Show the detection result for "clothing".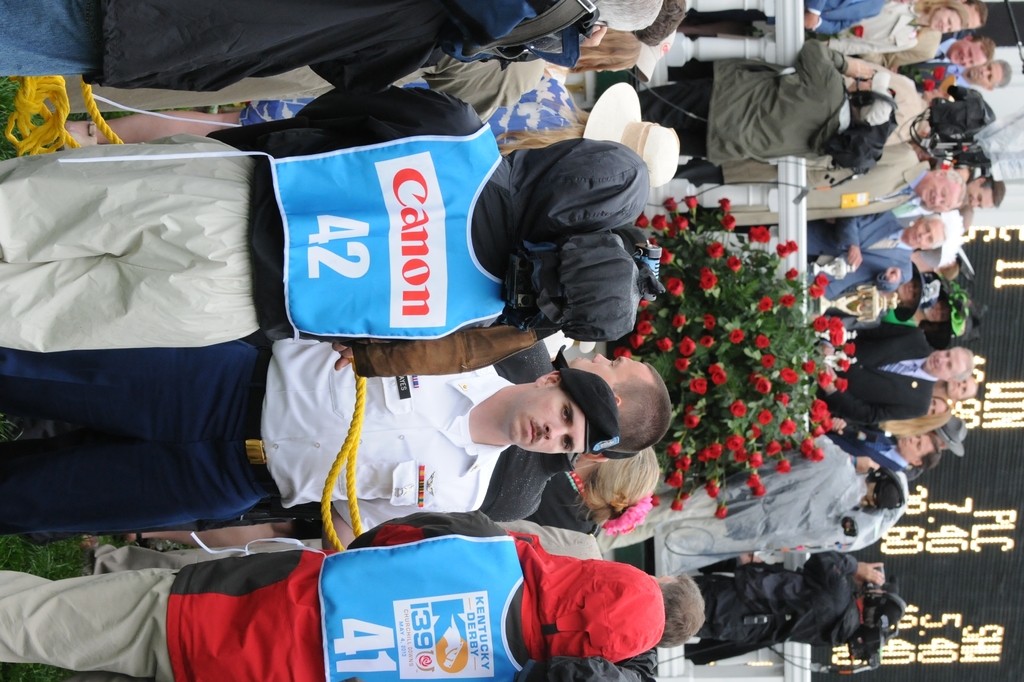
region(872, 72, 914, 149).
